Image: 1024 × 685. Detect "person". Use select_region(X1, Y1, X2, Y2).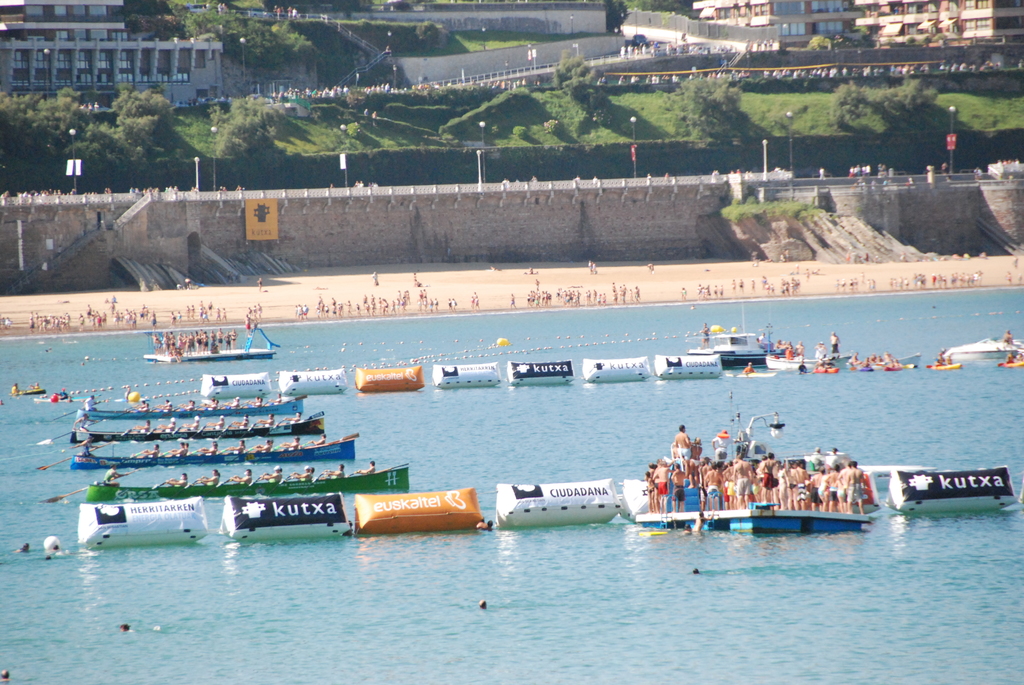
select_region(728, 447, 764, 503).
